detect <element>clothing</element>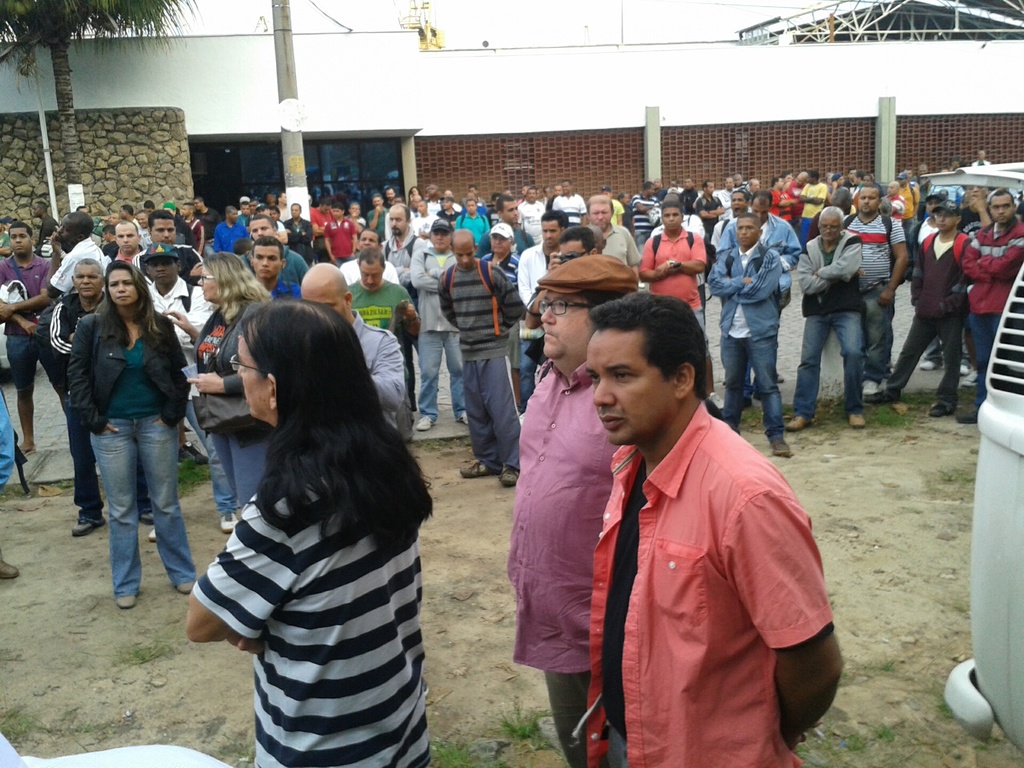
[x1=139, y1=226, x2=153, y2=241]
